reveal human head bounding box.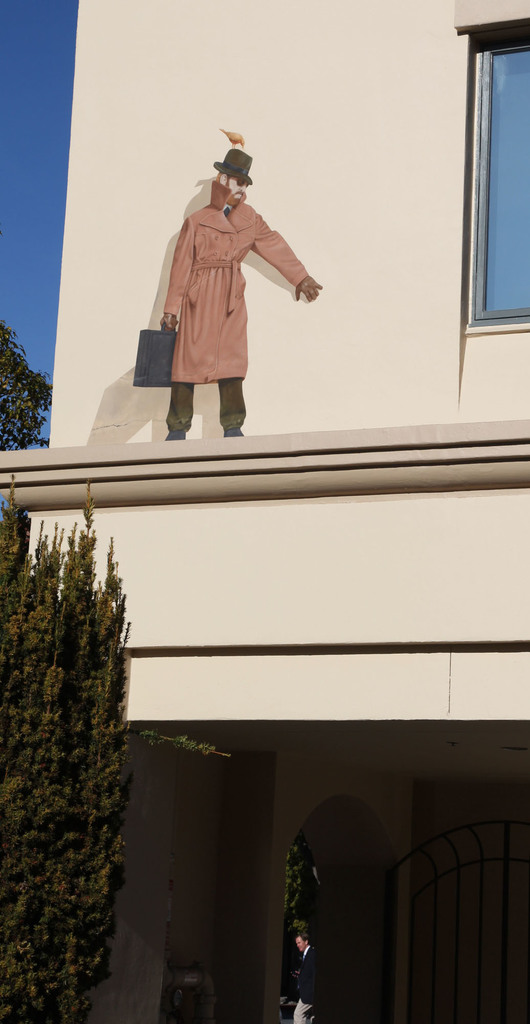
Revealed: rect(210, 131, 266, 196).
